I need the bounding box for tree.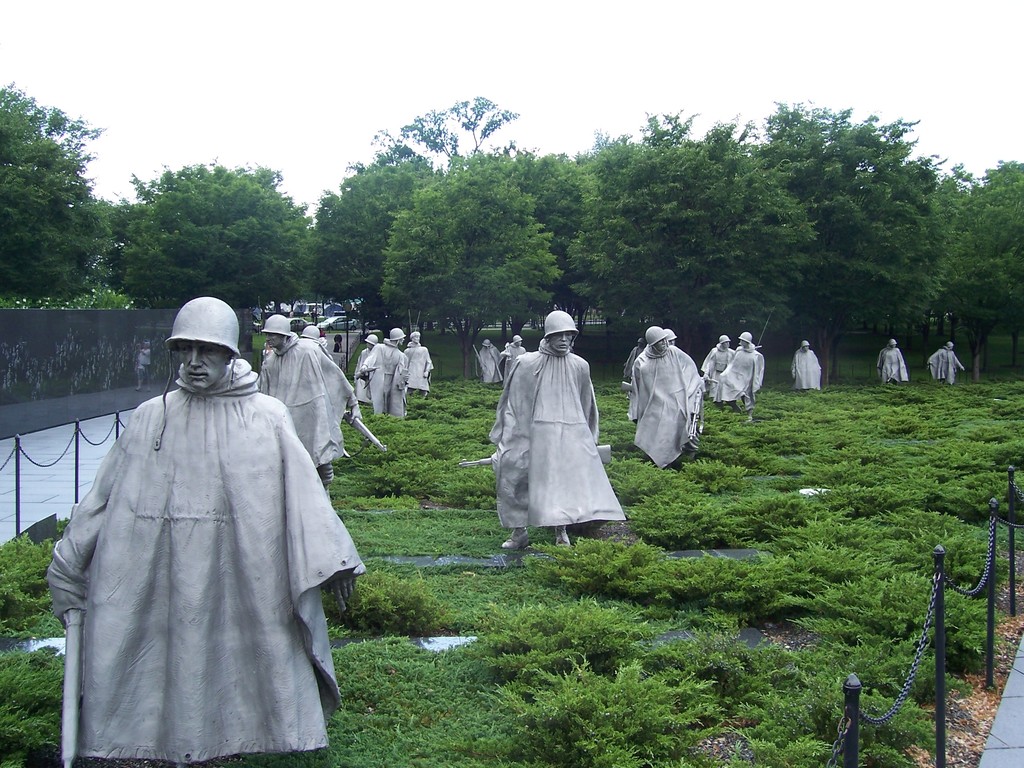
Here it is: pyautogui.locateOnScreen(376, 148, 562, 380).
